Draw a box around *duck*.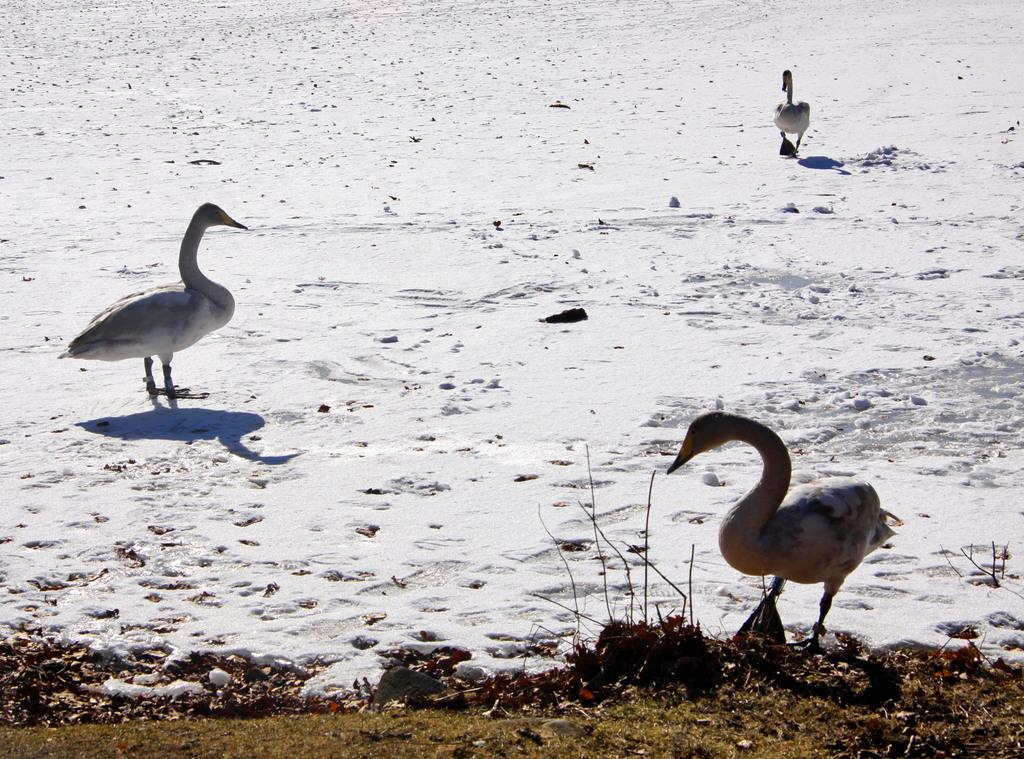
BBox(774, 61, 811, 151).
